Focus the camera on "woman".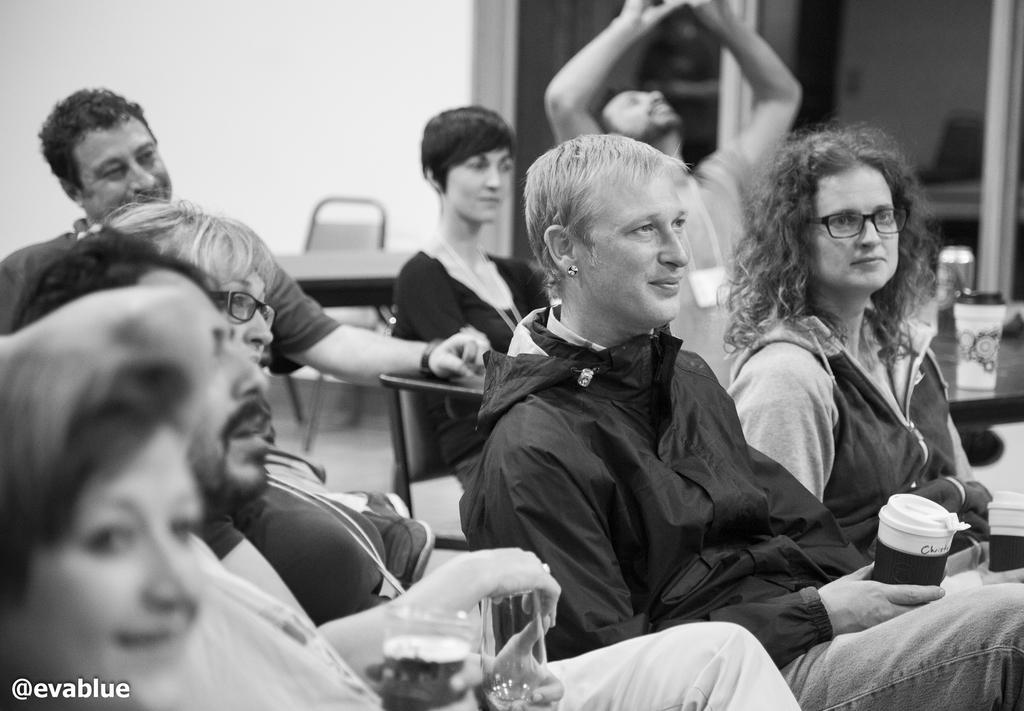
Focus region: detection(392, 100, 556, 494).
